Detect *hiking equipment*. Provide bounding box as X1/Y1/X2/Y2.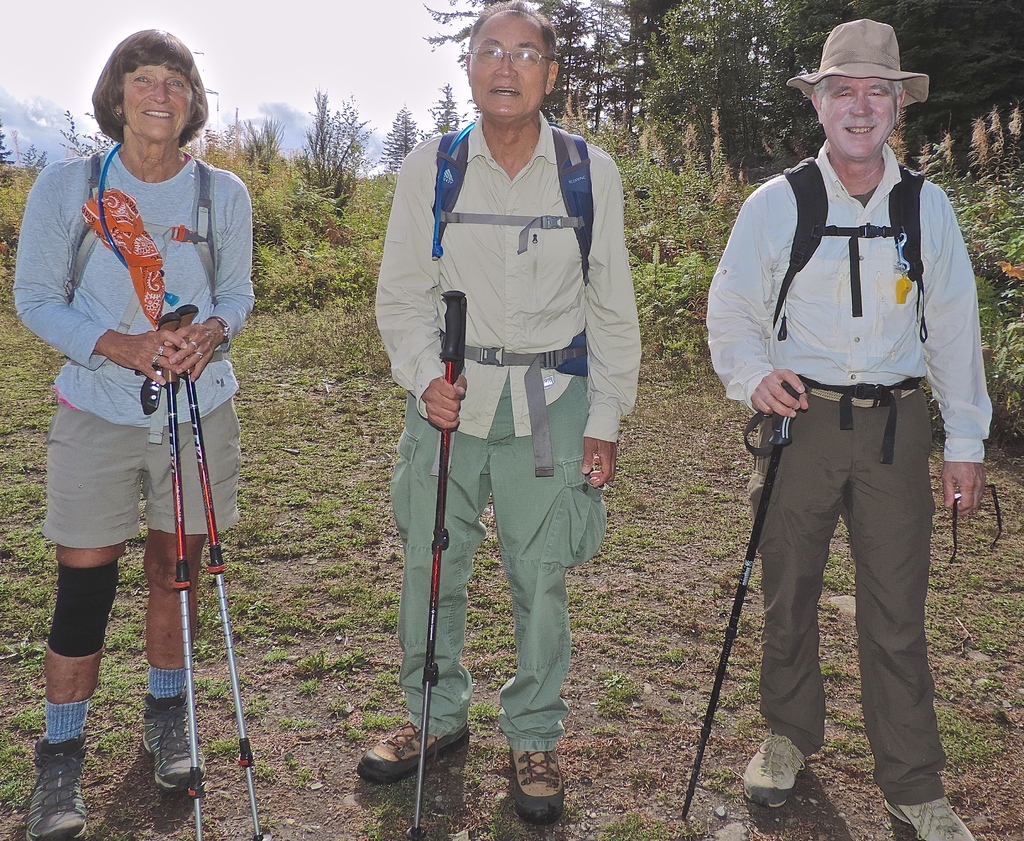
151/312/203/839.
